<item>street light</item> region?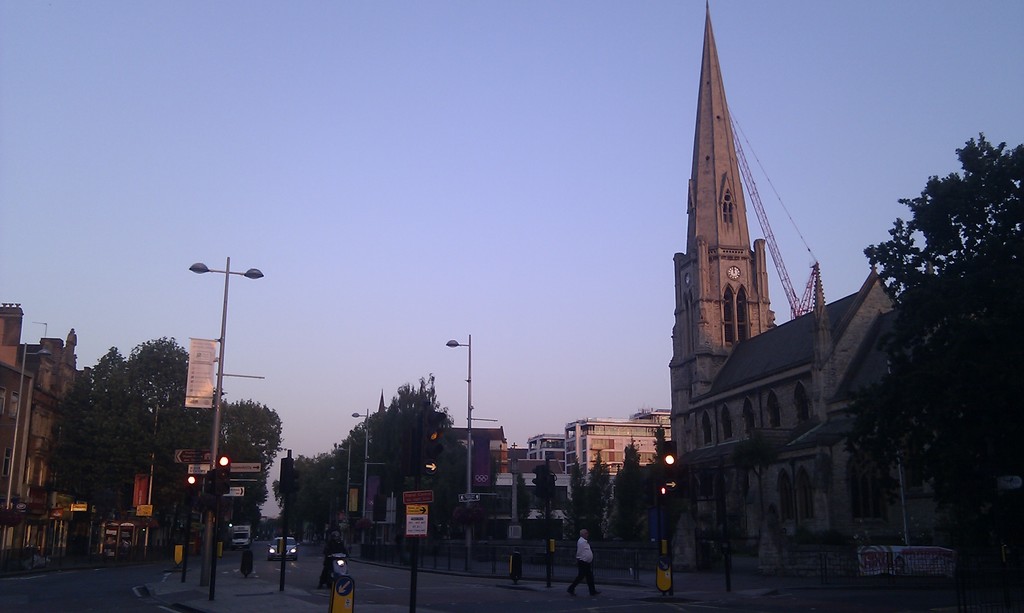
l=335, t=440, r=351, b=517
